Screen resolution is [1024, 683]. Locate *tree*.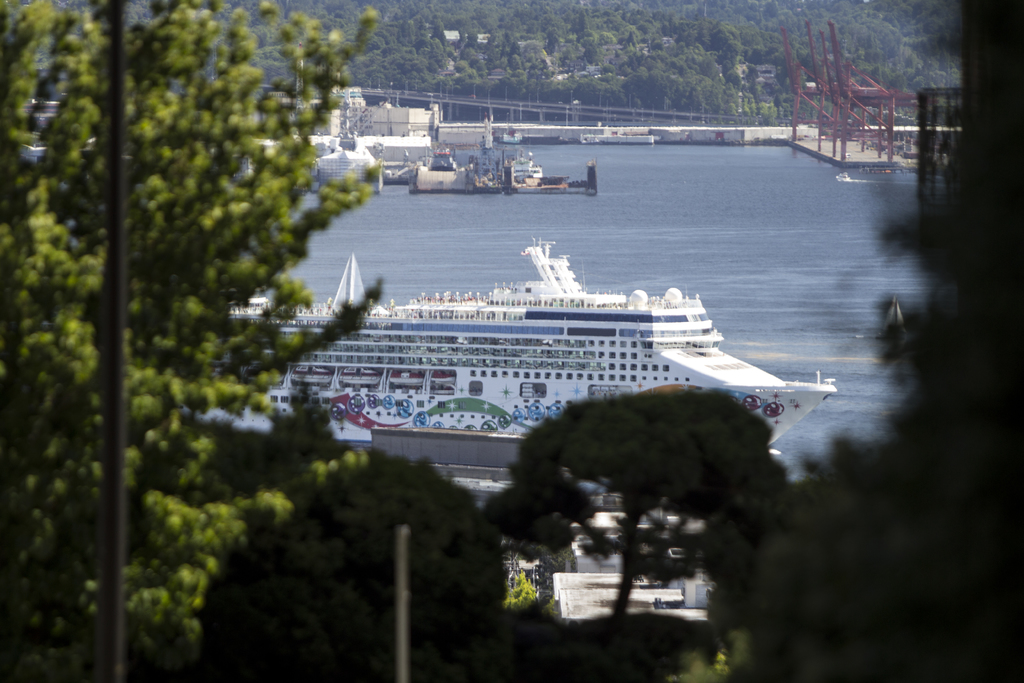
(691, 0, 1023, 682).
